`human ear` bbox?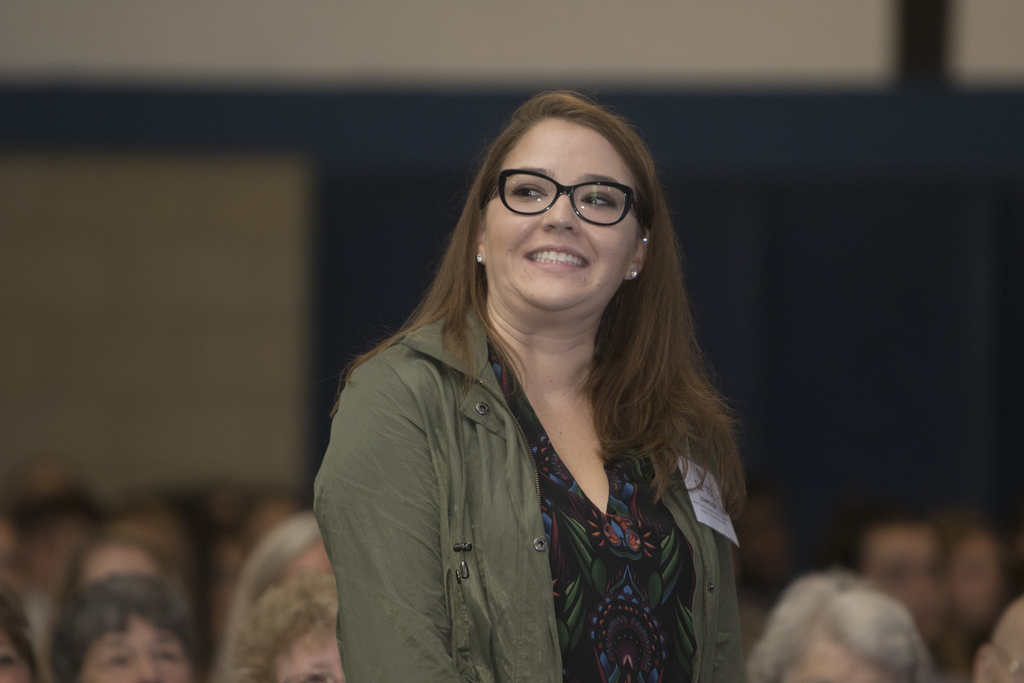
(left=471, top=209, right=486, bottom=265)
